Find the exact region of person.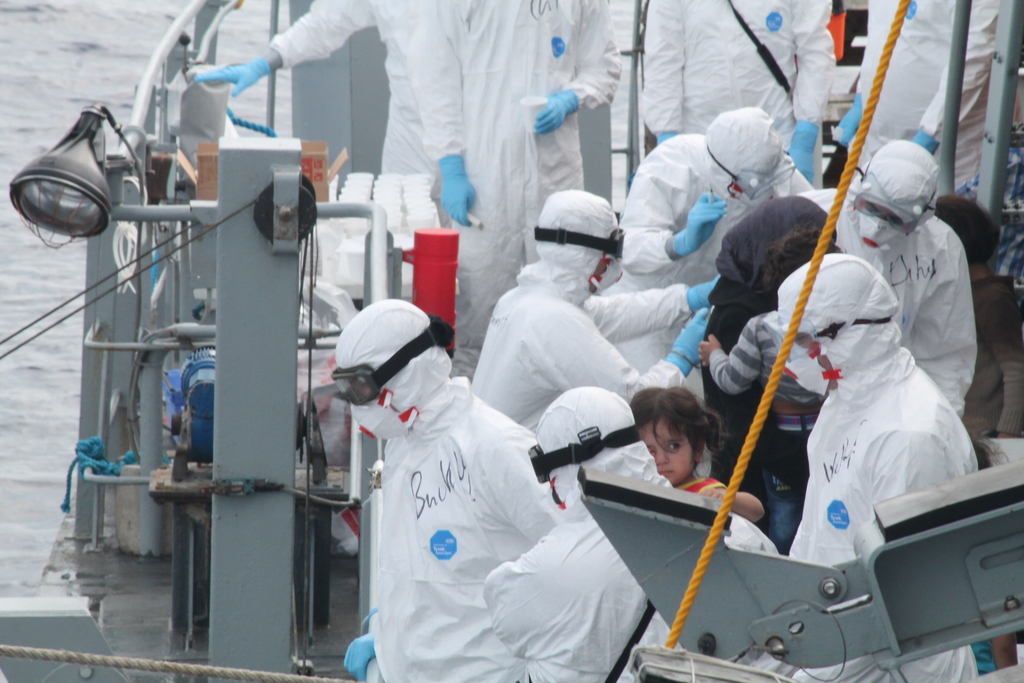
Exact region: [x1=315, y1=265, x2=611, y2=674].
